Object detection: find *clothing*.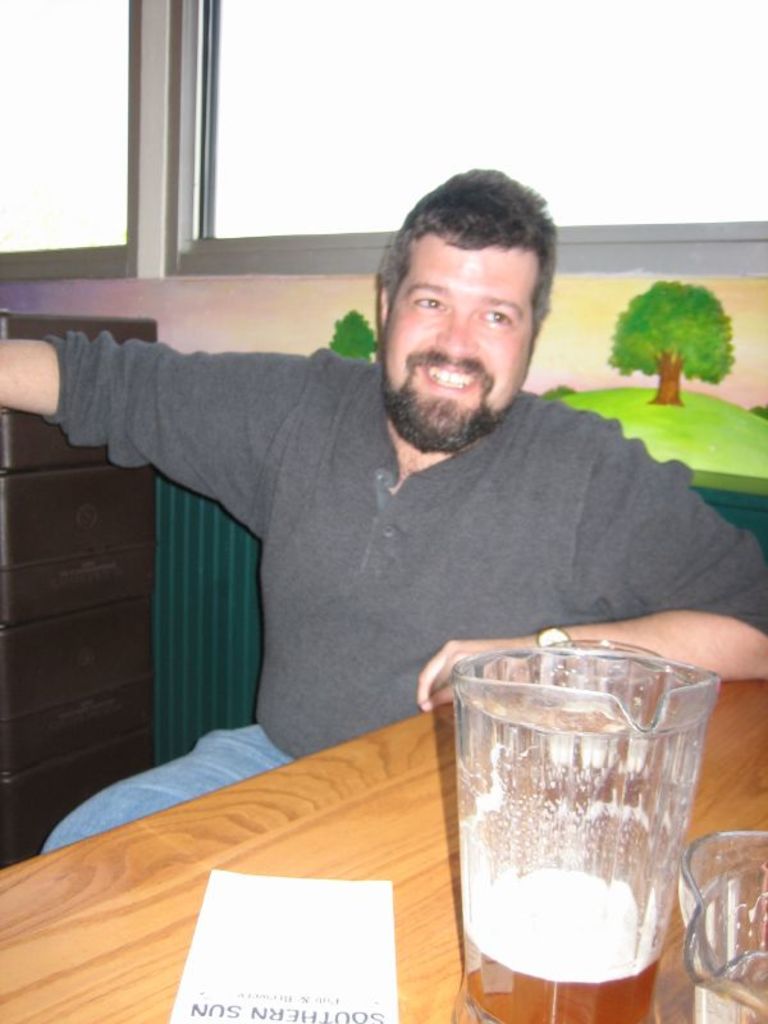
bbox=[59, 221, 717, 795].
